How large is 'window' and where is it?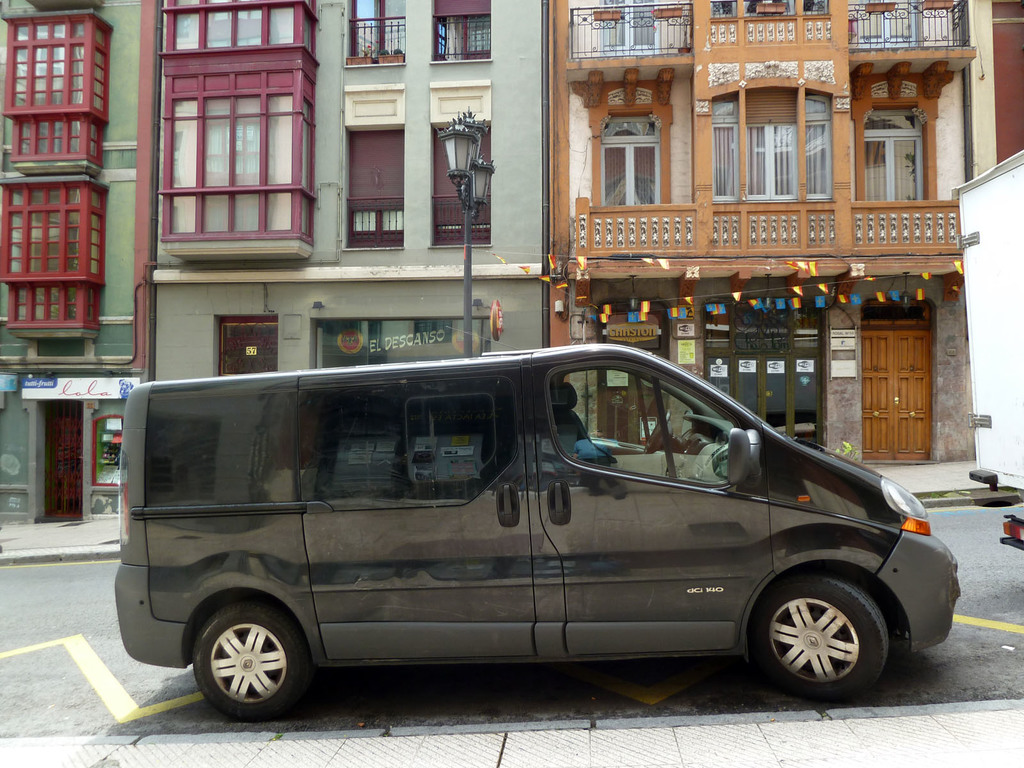
Bounding box: {"left": 313, "top": 319, "right": 493, "bottom": 370}.
